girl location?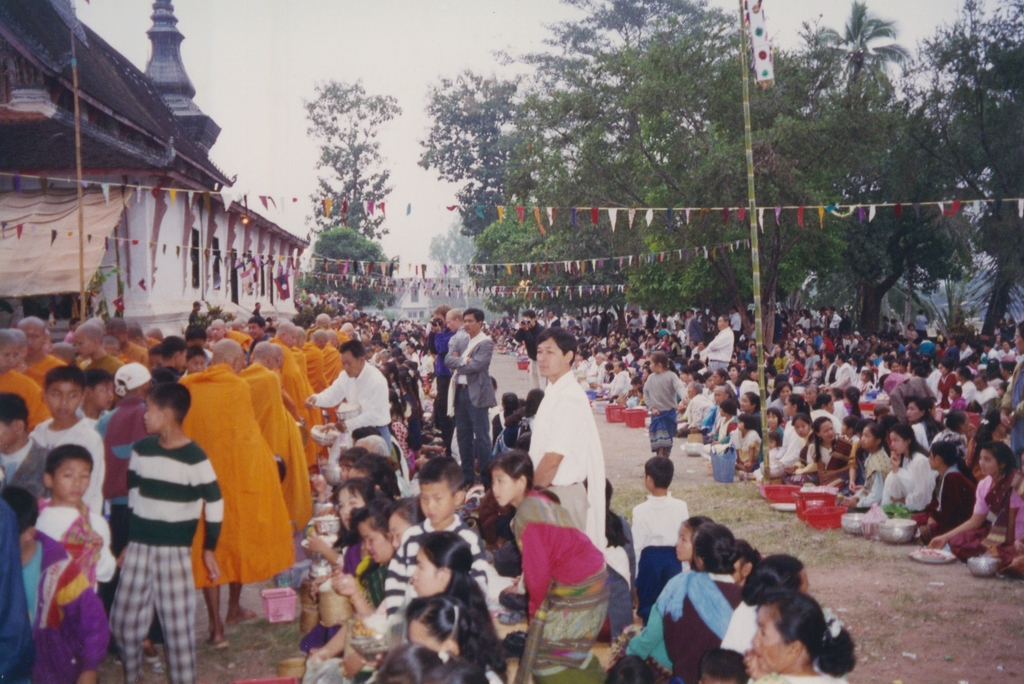
bbox=(706, 400, 743, 452)
